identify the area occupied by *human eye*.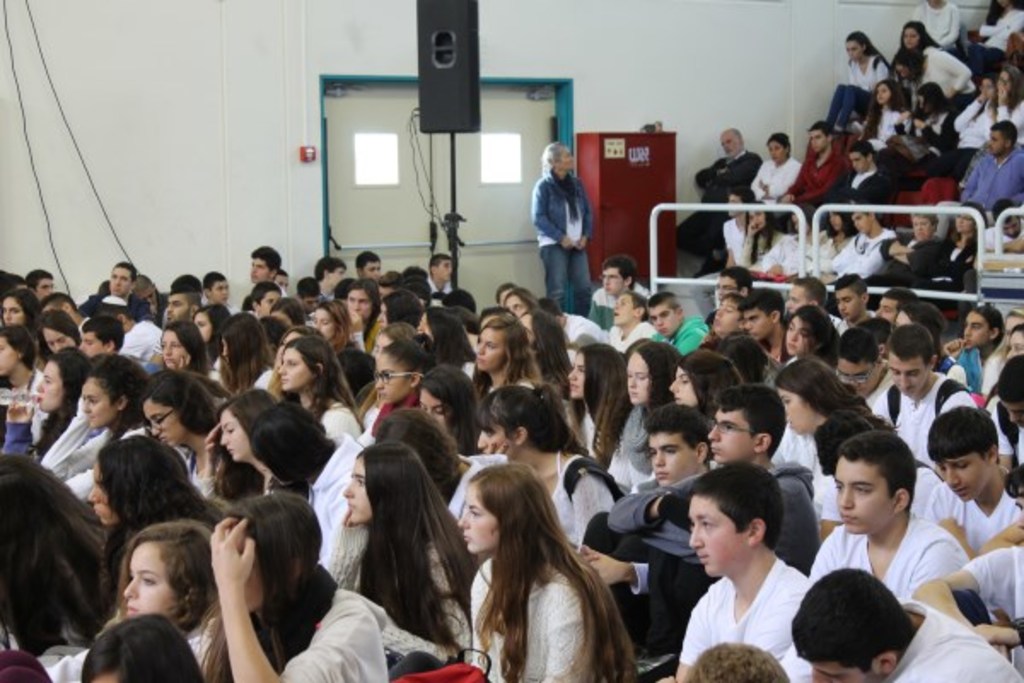
Area: 647 447 657 458.
